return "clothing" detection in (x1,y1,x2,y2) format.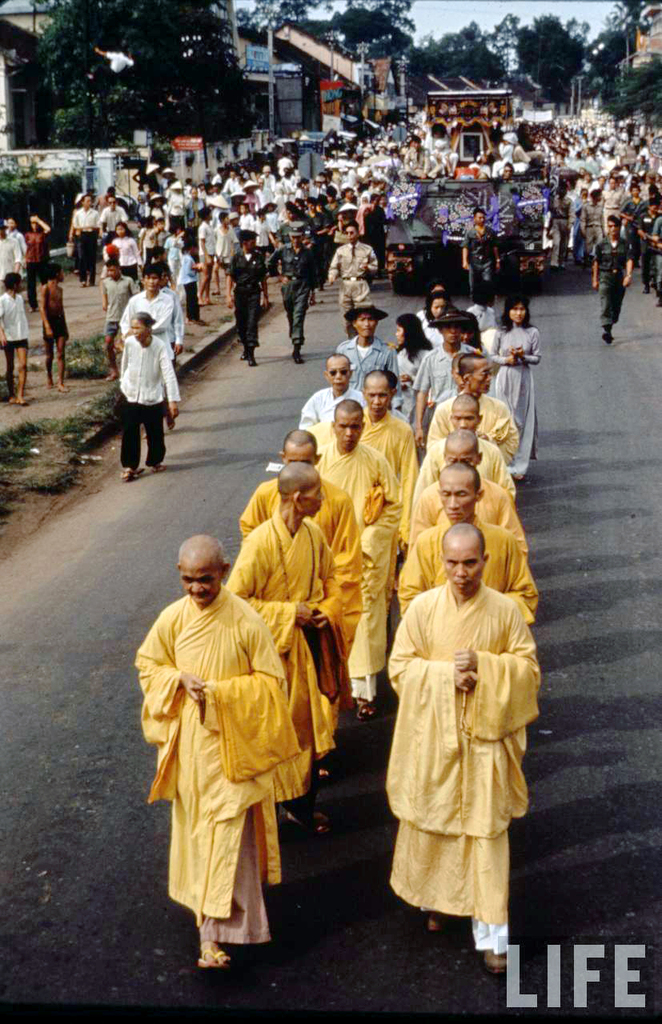
(437,392,524,462).
